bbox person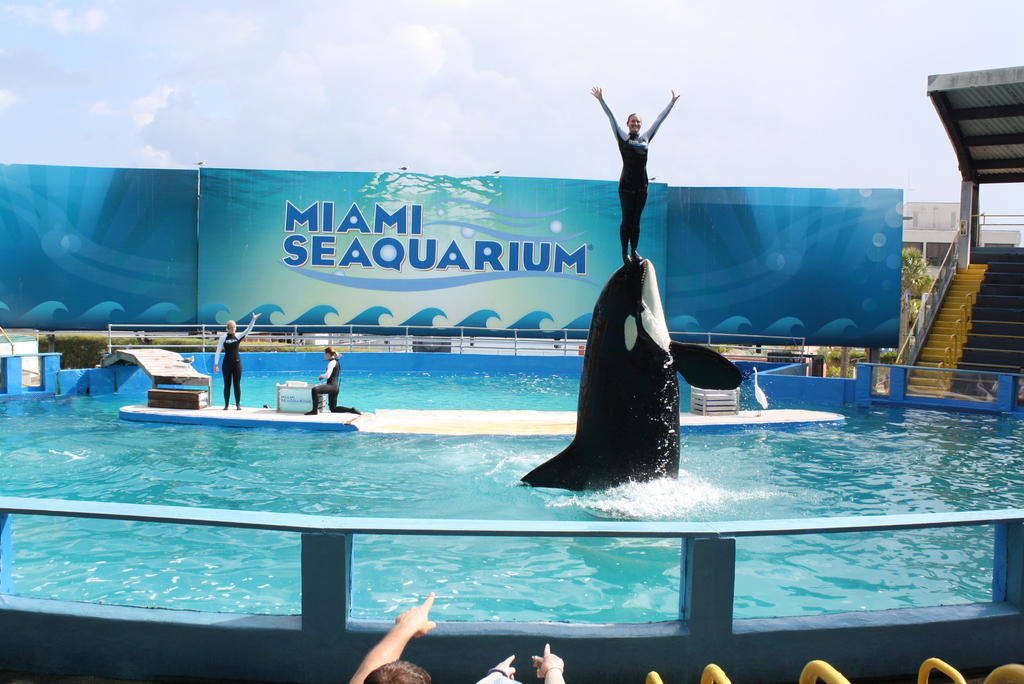
[590,84,680,265]
